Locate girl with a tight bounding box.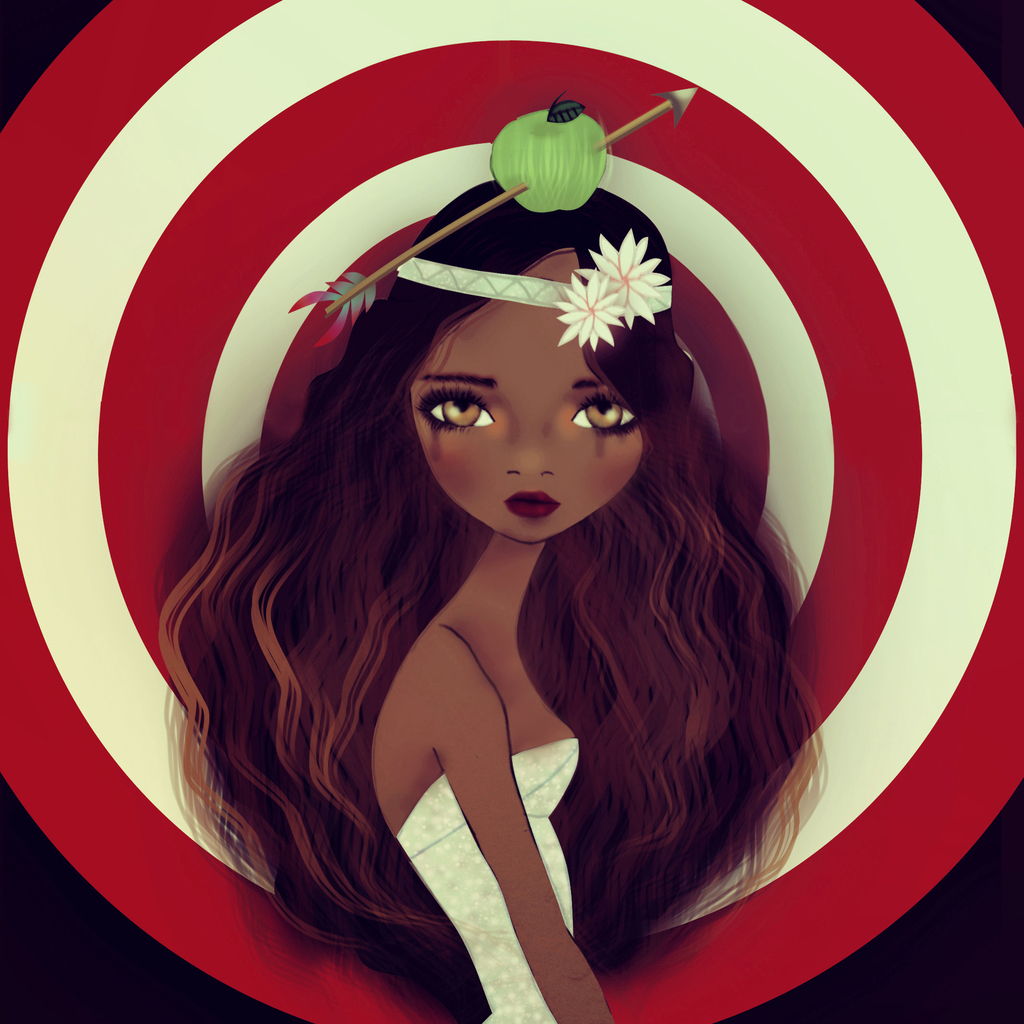
bbox(158, 179, 828, 1022).
